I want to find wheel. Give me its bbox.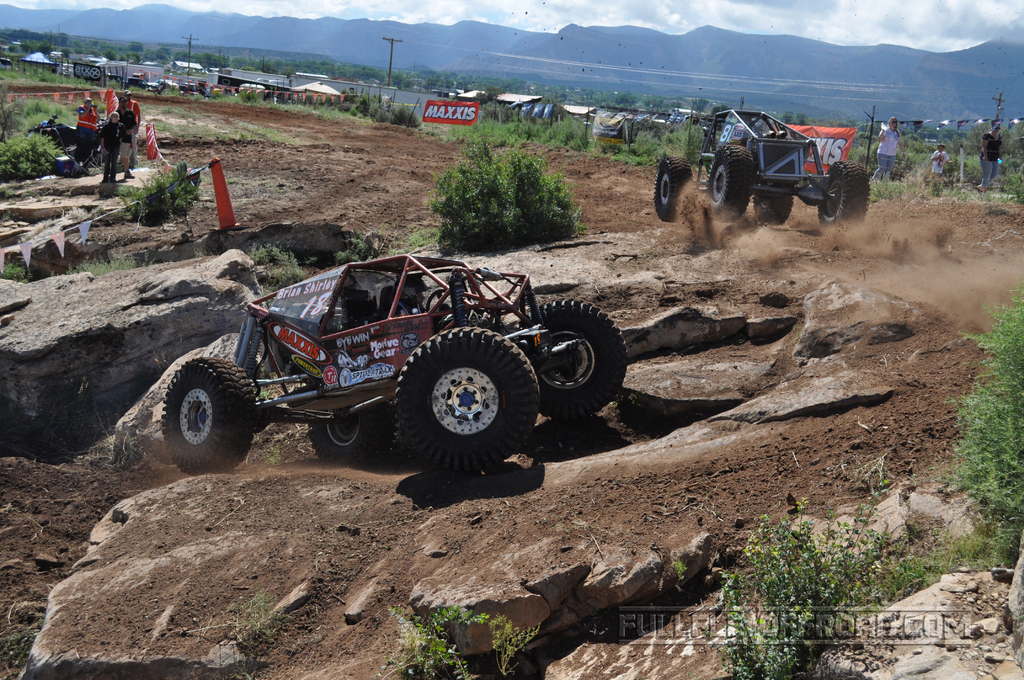
Rect(808, 155, 873, 235).
